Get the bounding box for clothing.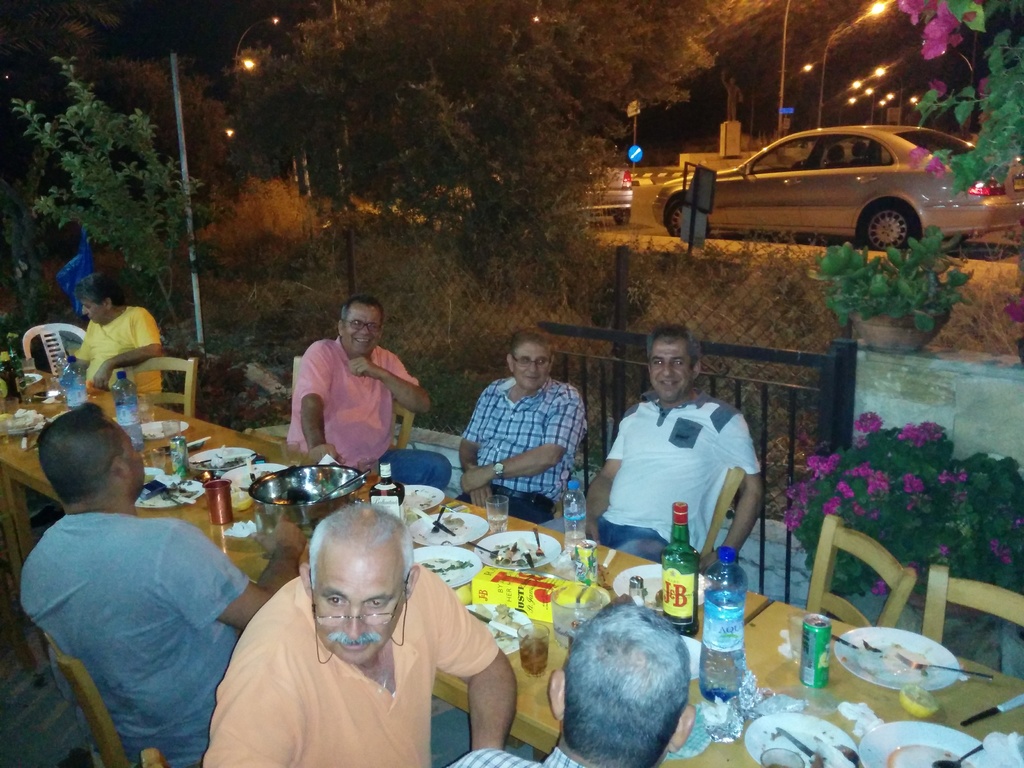
[x1=70, y1=312, x2=163, y2=398].
